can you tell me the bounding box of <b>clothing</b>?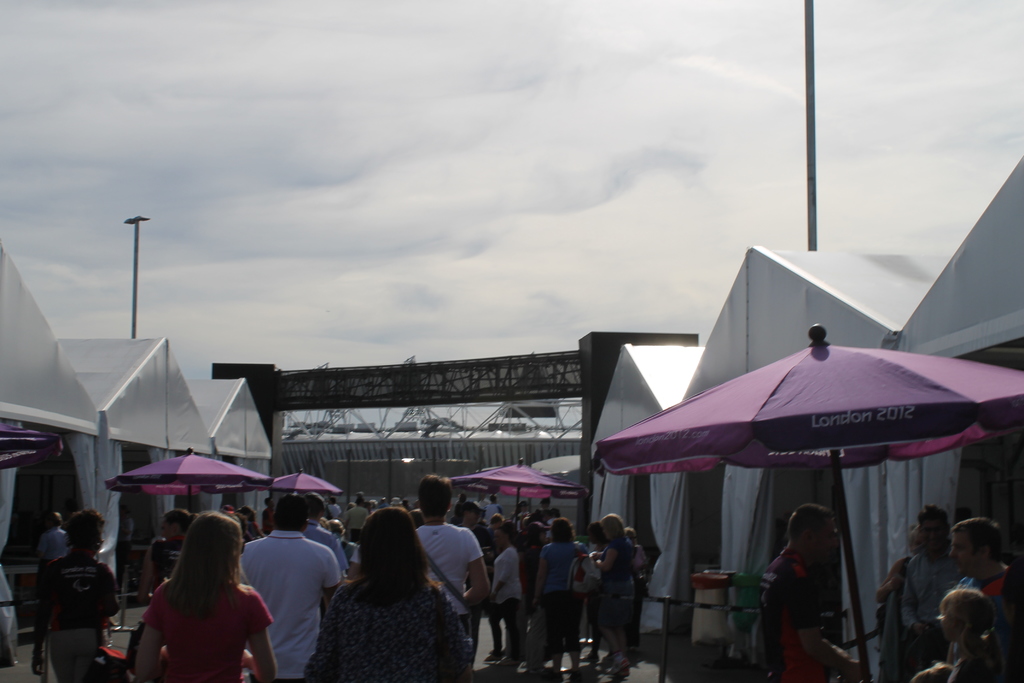
box(481, 550, 506, 637).
